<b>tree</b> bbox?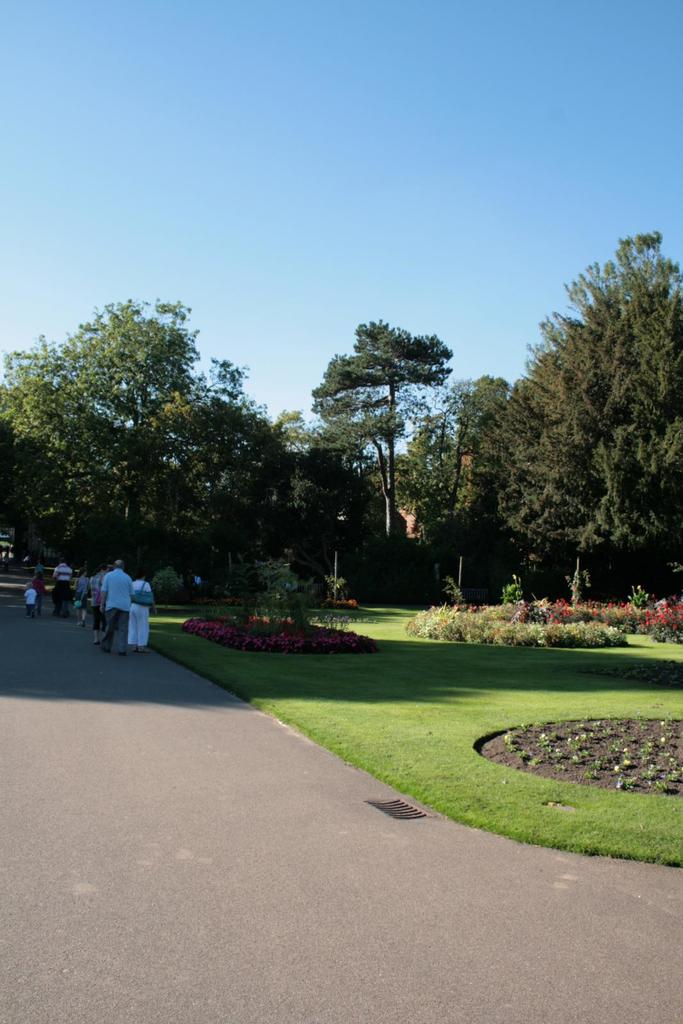
<bbox>350, 443, 419, 524</bbox>
